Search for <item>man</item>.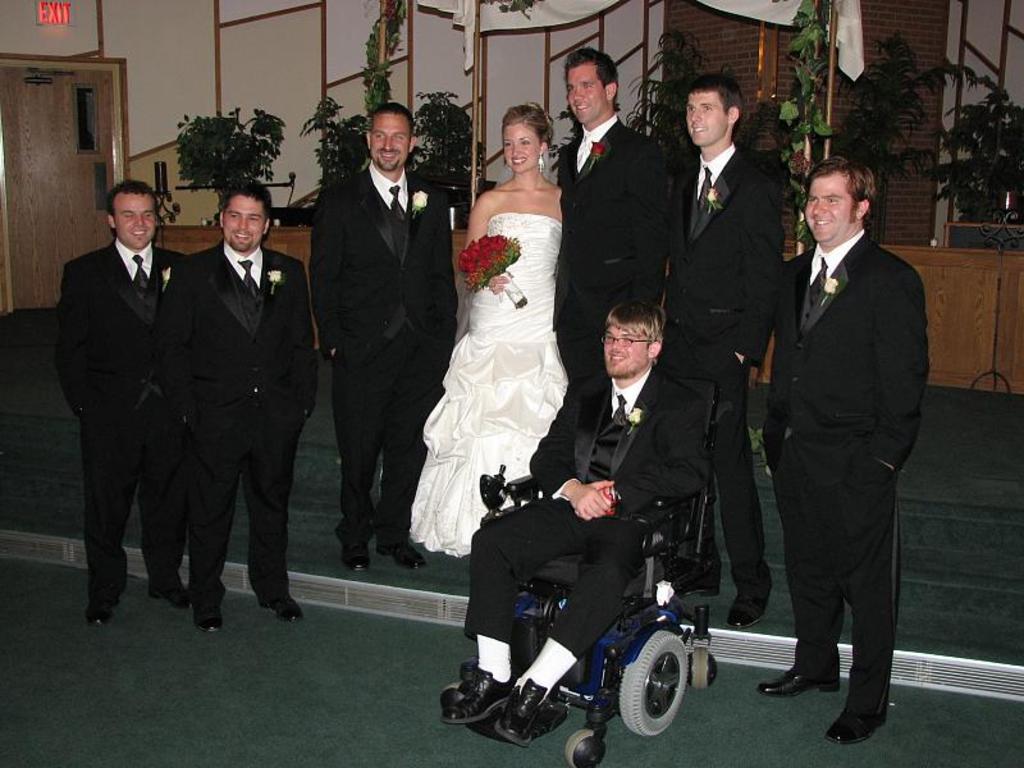
Found at crop(553, 50, 681, 389).
